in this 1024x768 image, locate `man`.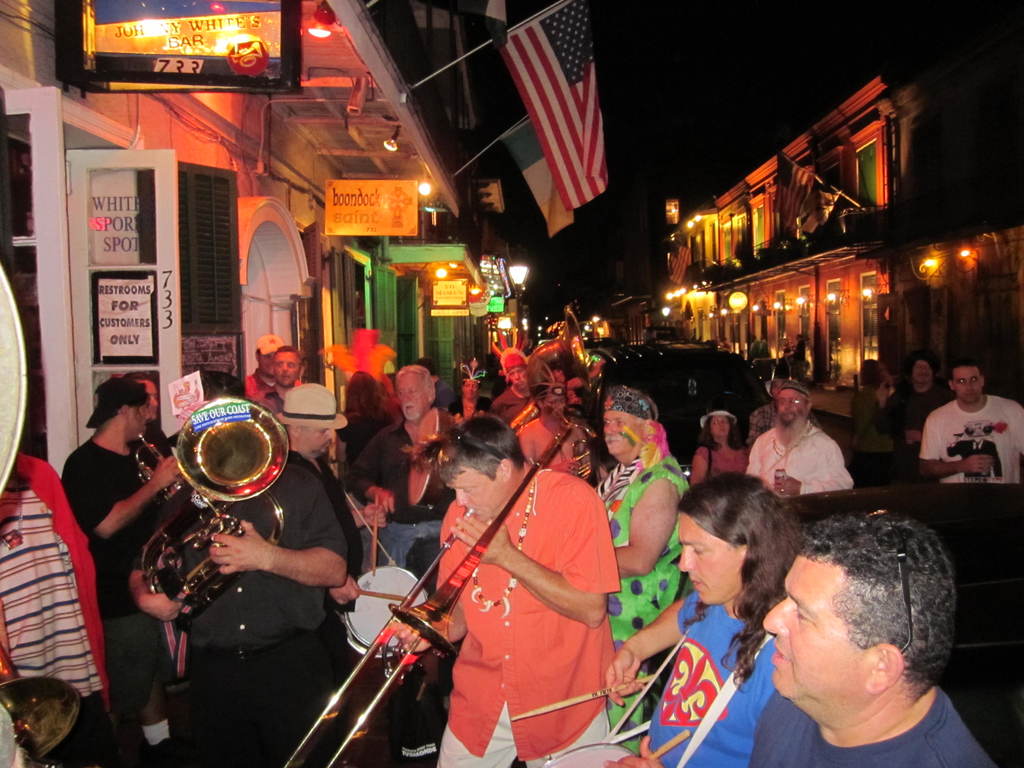
Bounding box: locate(596, 460, 811, 767).
